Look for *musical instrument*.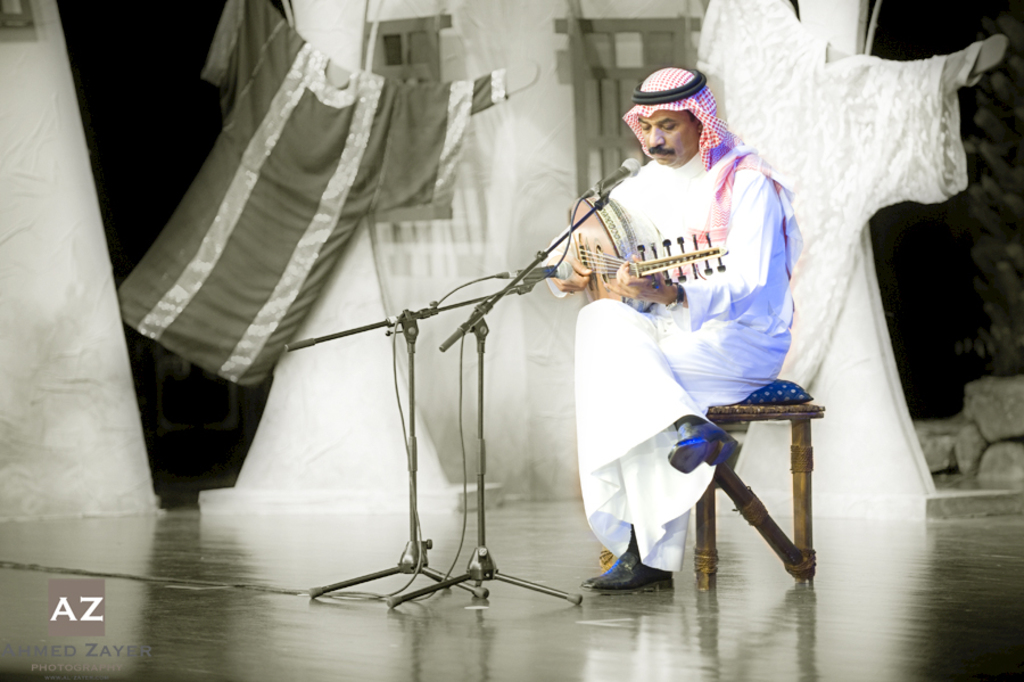
Found: select_region(525, 188, 759, 332).
